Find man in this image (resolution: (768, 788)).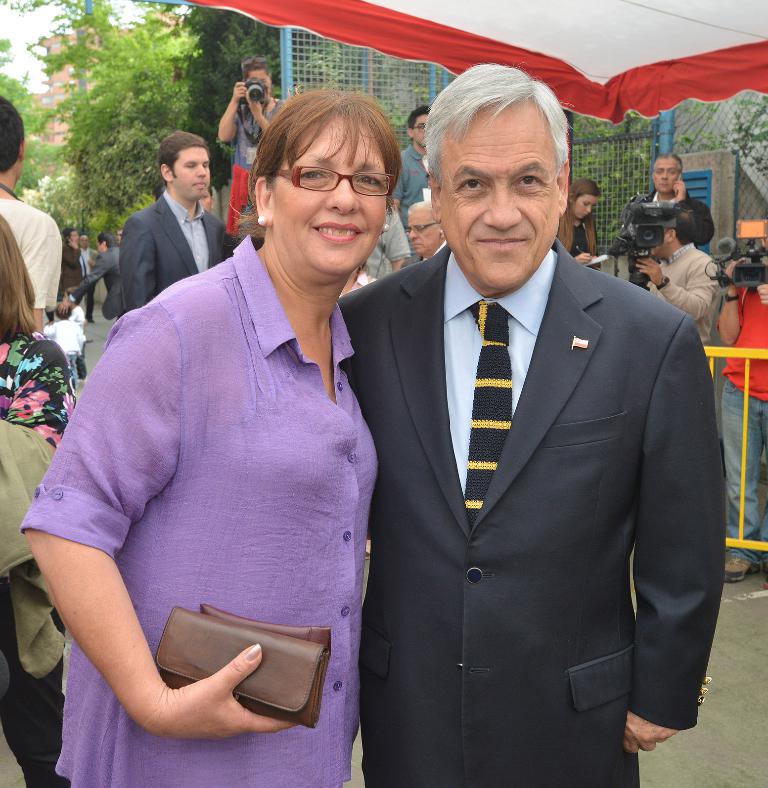
<box>634,206,720,344</box>.
